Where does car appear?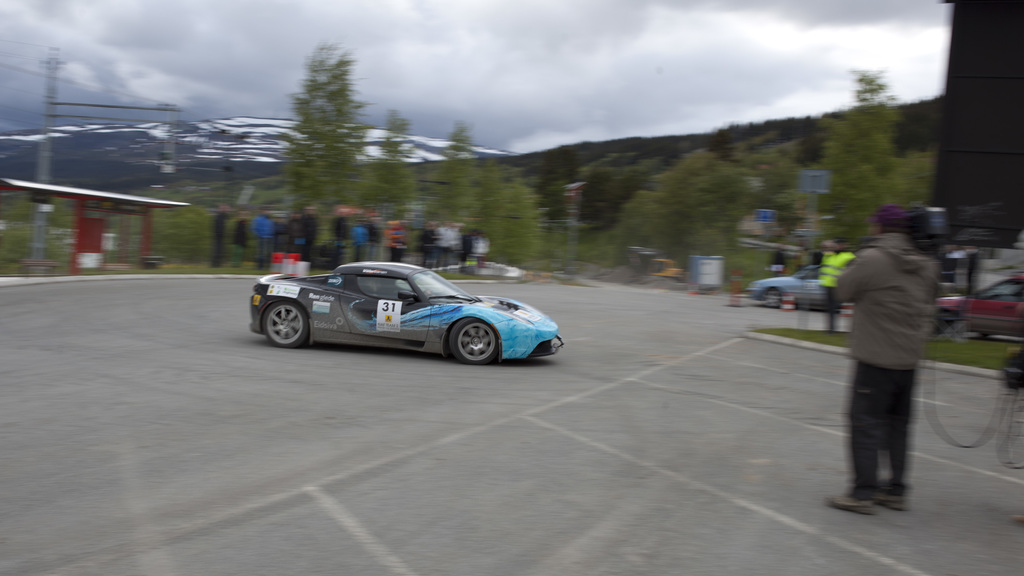
Appears at <bbox>937, 271, 1023, 335</bbox>.
